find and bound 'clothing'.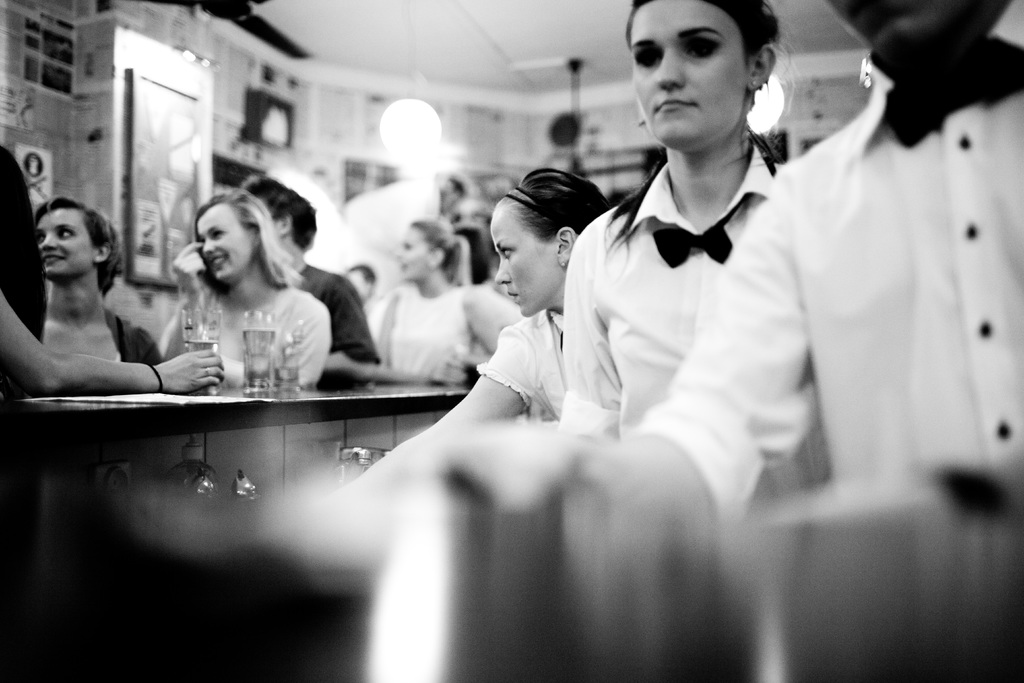
Bound: bbox(357, 279, 507, 387).
